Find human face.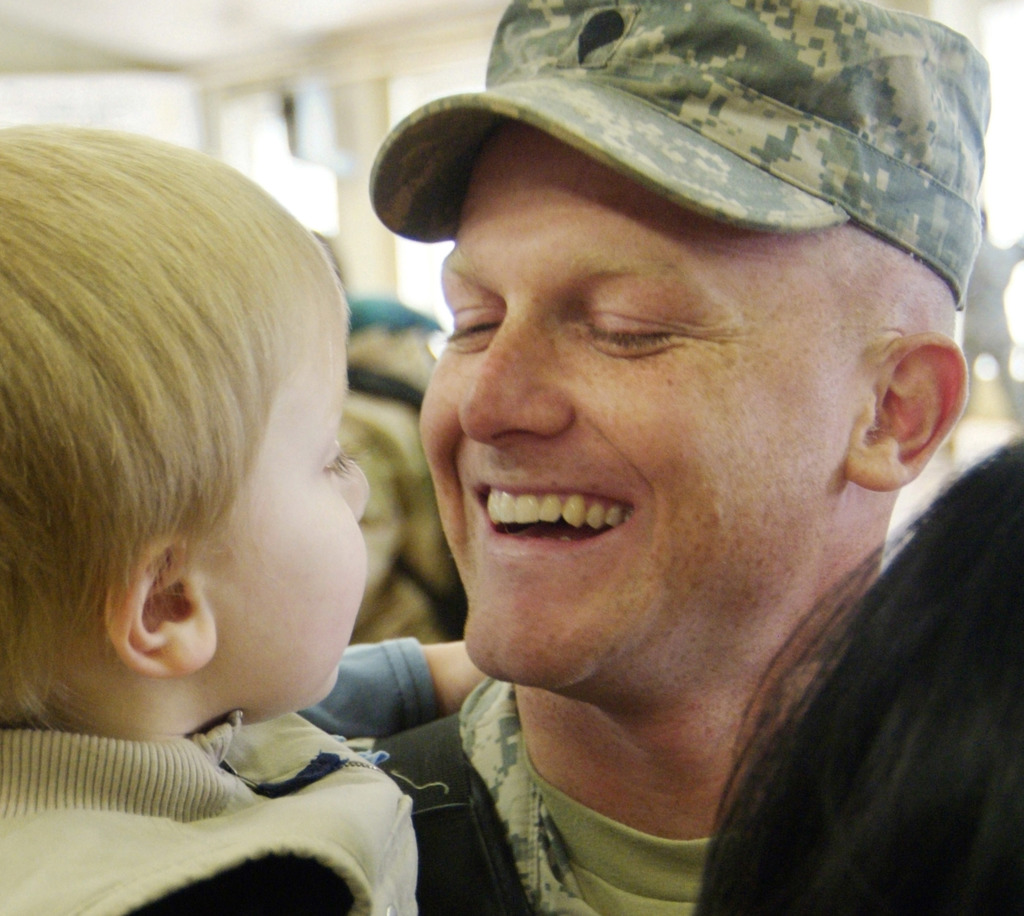
BBox(414, 131, 855, 691).
